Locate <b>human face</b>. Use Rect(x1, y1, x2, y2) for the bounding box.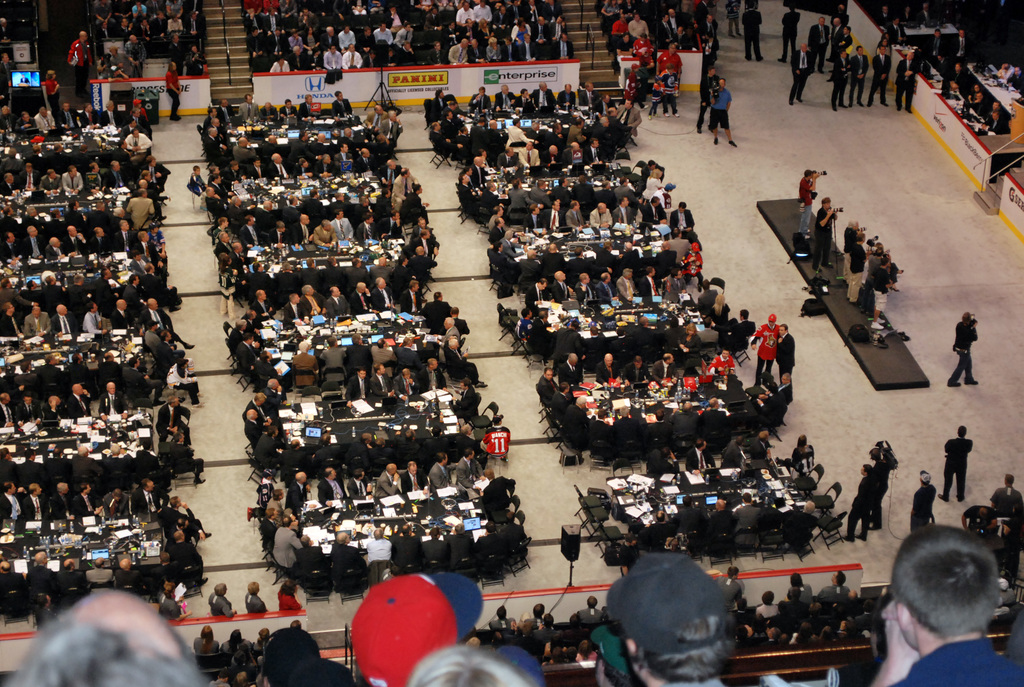
Rect(377, 107, 385, 115).
